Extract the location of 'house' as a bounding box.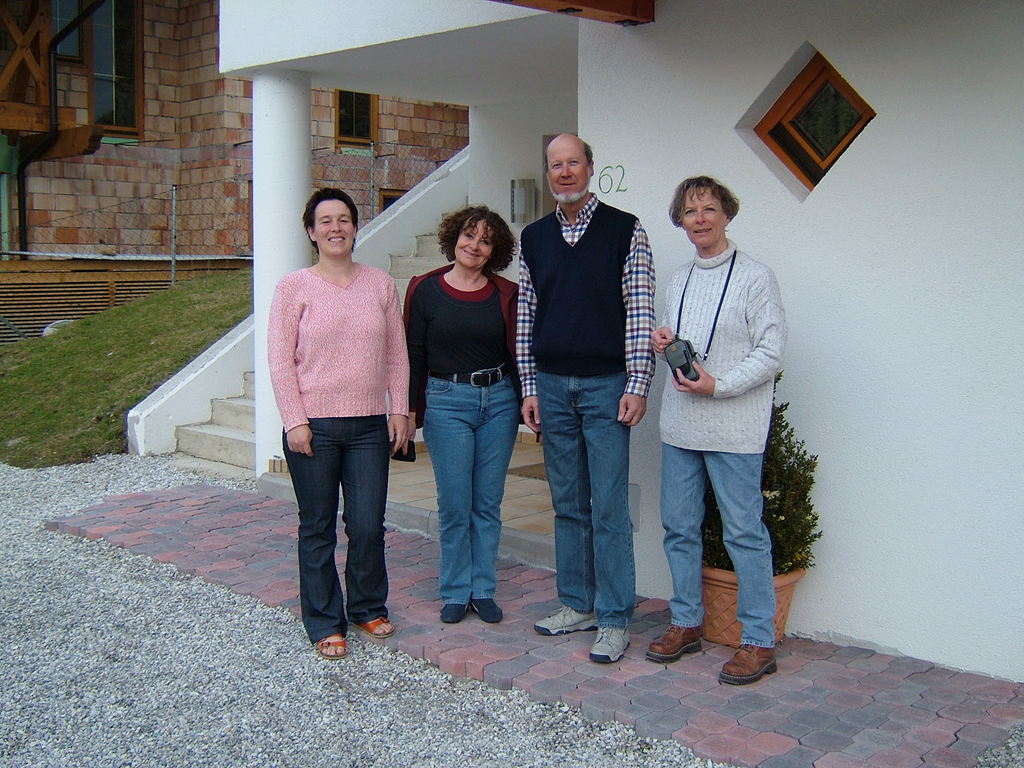
(133, 4, 1023, 689).
